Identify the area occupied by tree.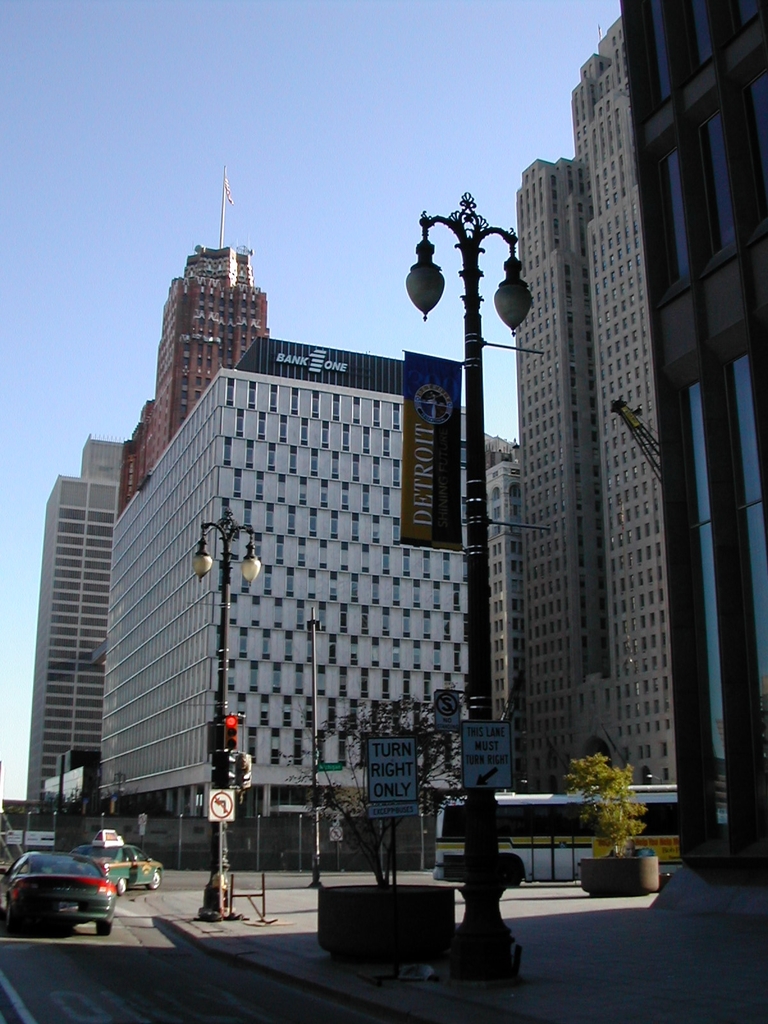
Area: (572, 743, 666, 861).
